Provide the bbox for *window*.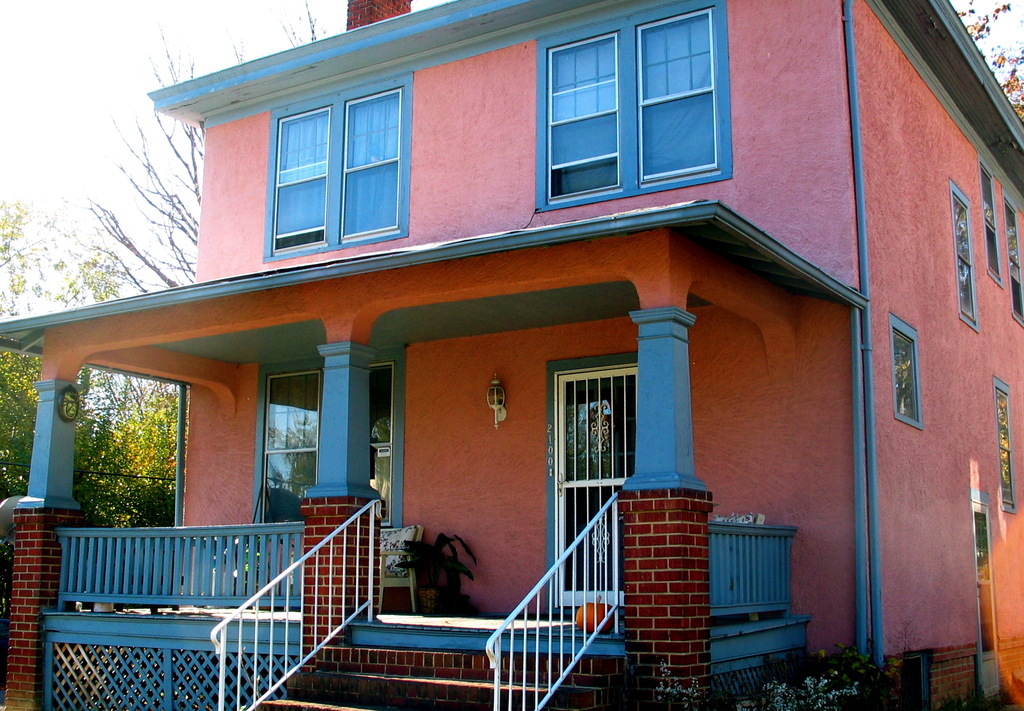
266, 362, 397, 525.
